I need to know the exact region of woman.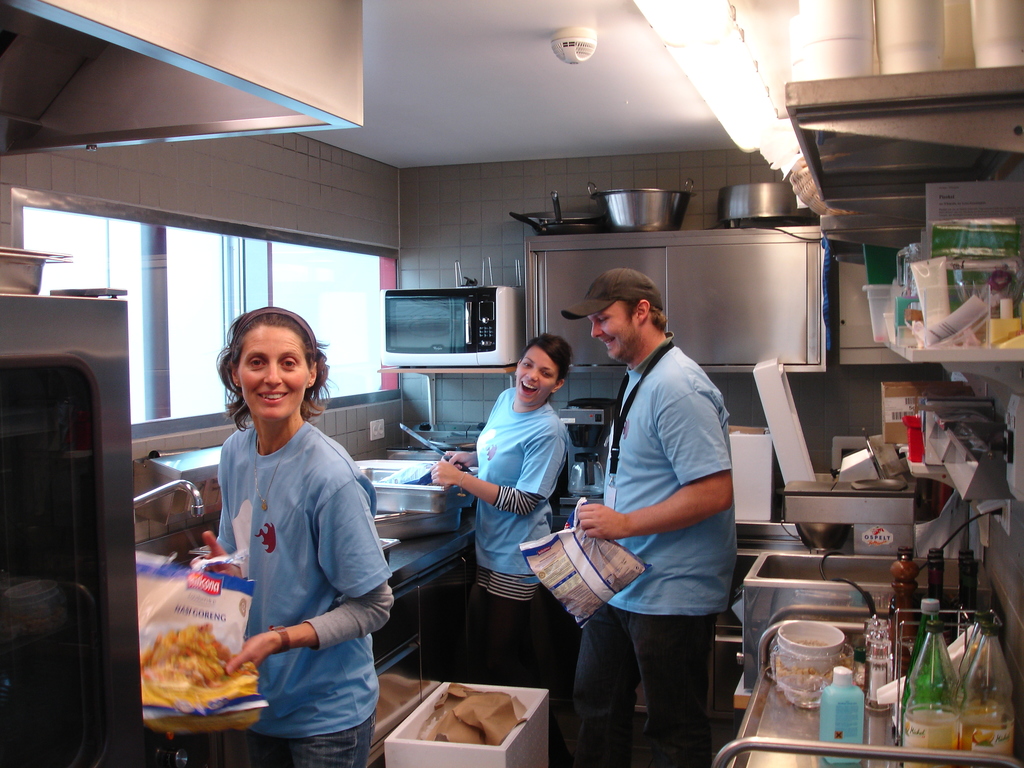
Region: box=[178, 284, 387, 763].
